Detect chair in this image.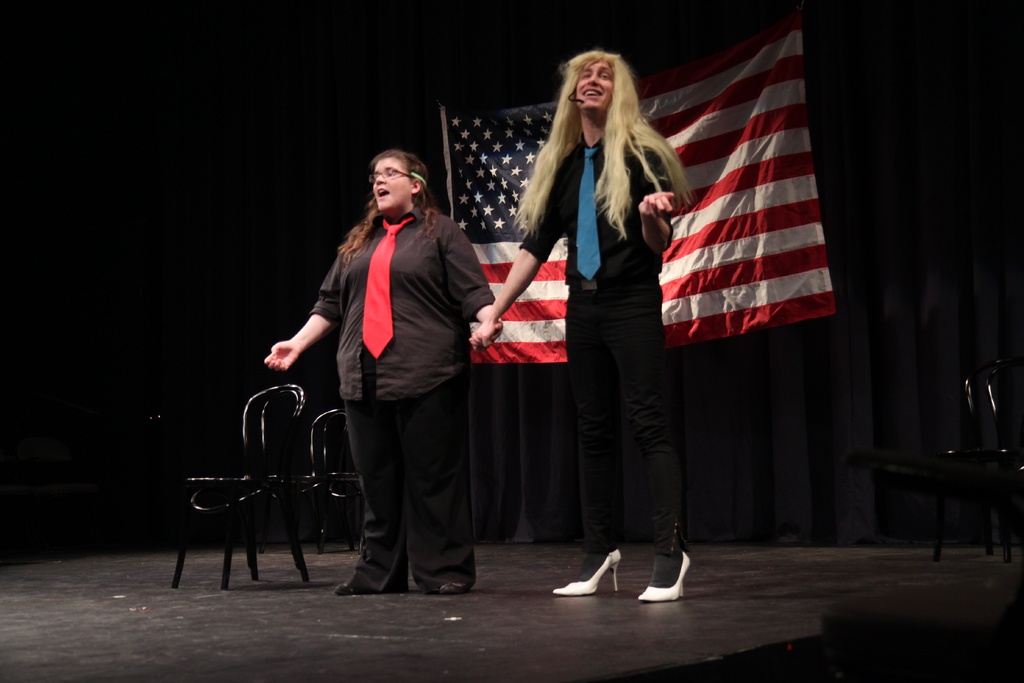
Detection: box(302, 404, 373, 587).
